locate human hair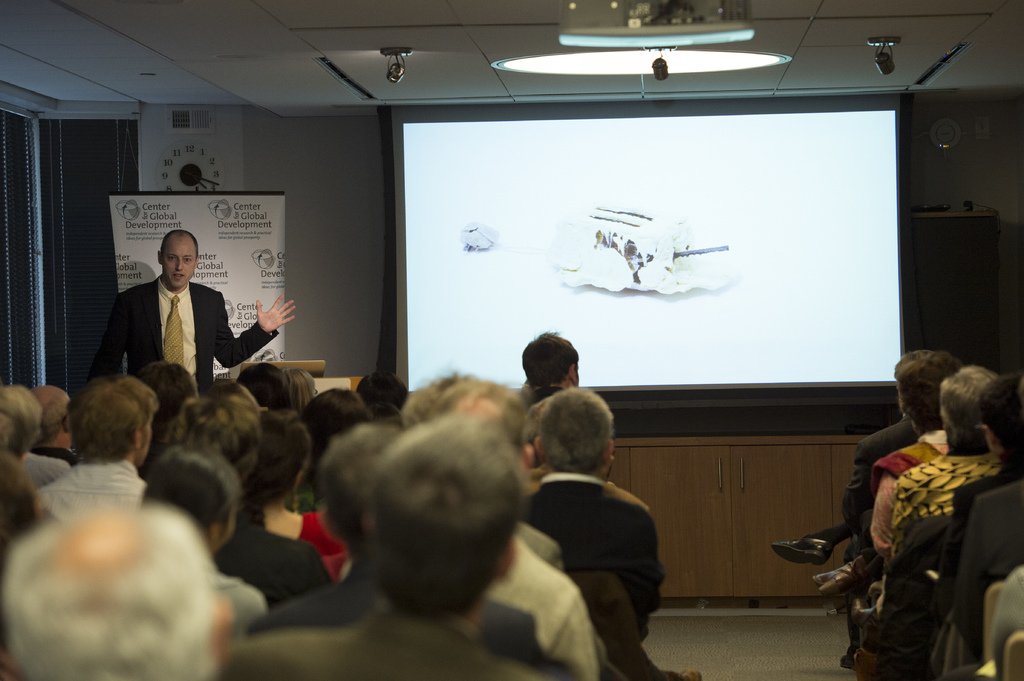
pyautogui.locateOnScreen(161, 394, 262, 473)
